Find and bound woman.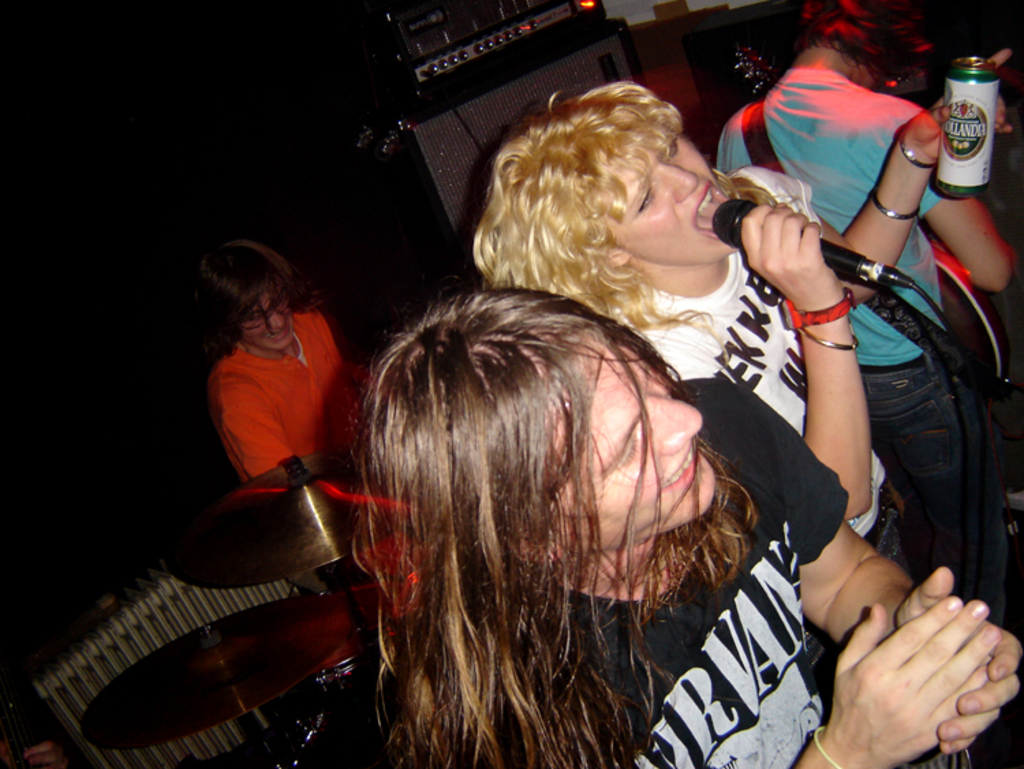
Bound: {"left": 167, "top": 225, "right": 367, "bottom": 617}.
